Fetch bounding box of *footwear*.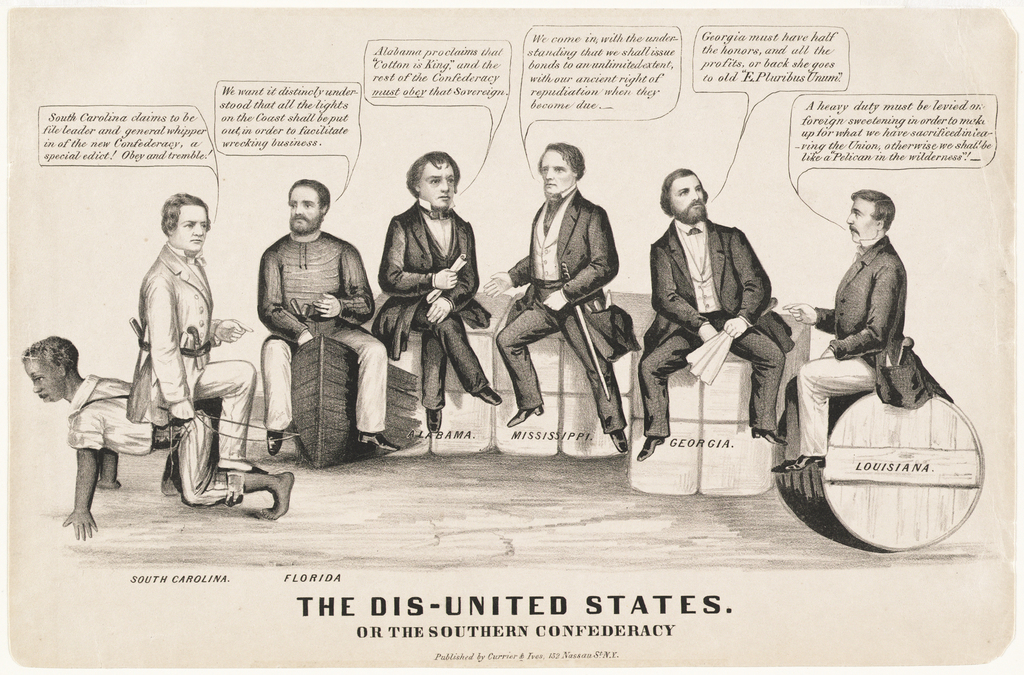
Bbox: left=504, top=403, right=545, bottom=425.
